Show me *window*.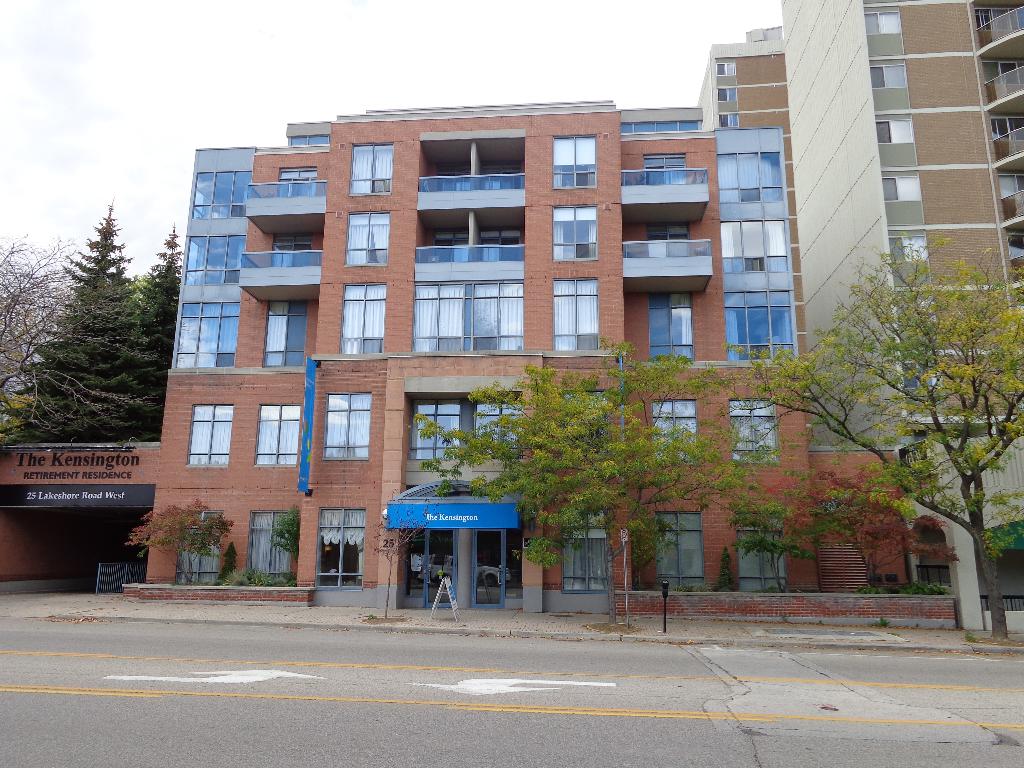
*window* is here: [726,400,775,470].
